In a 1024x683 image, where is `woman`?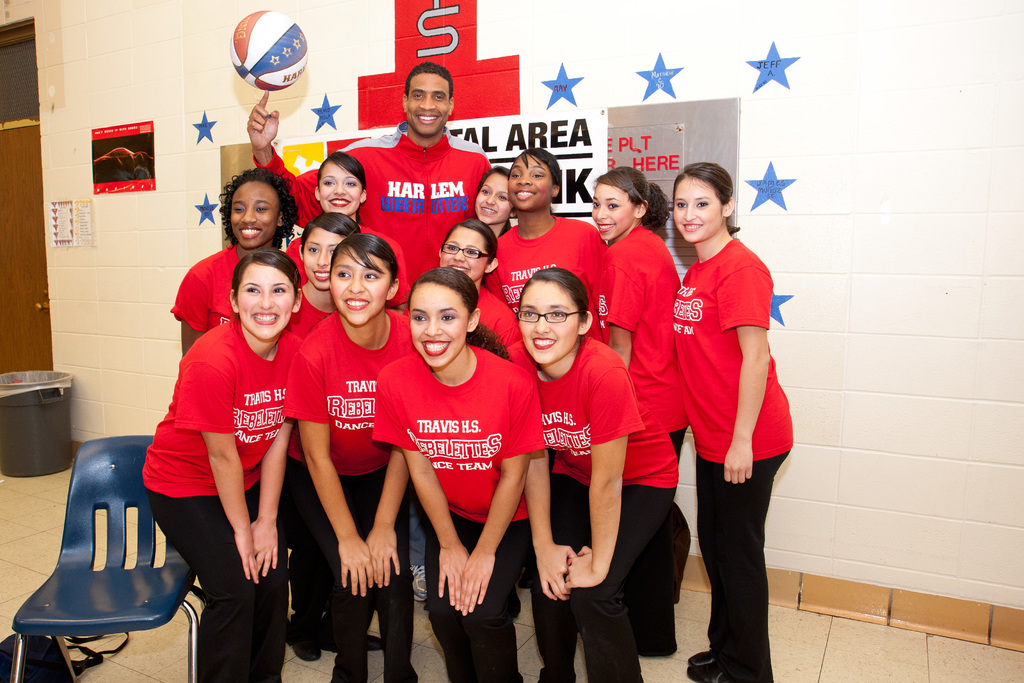
region(368, 268, 543, 682).
